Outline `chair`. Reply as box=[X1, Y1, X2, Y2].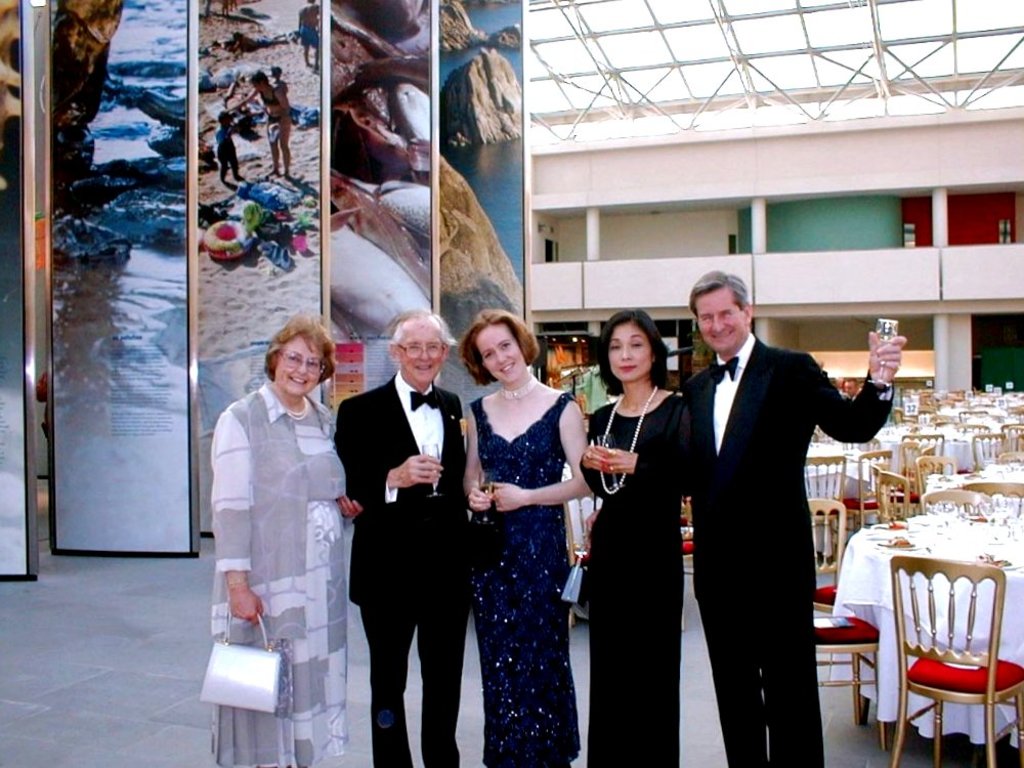
box=[864, 462, 923, 545].
